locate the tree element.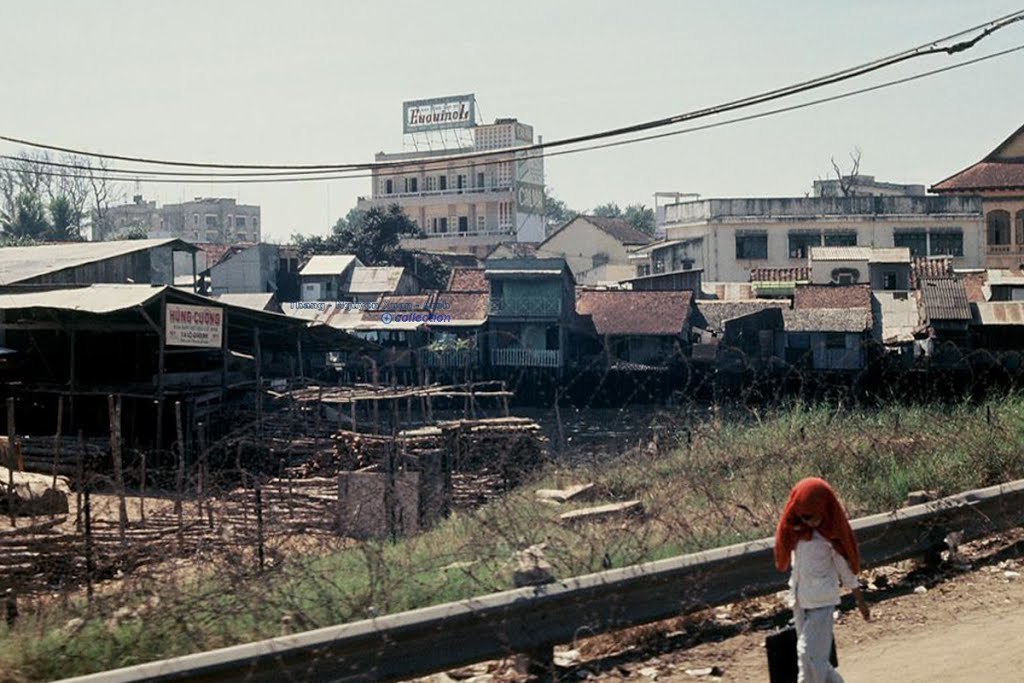
Element bbox: [0,141,138,250].
